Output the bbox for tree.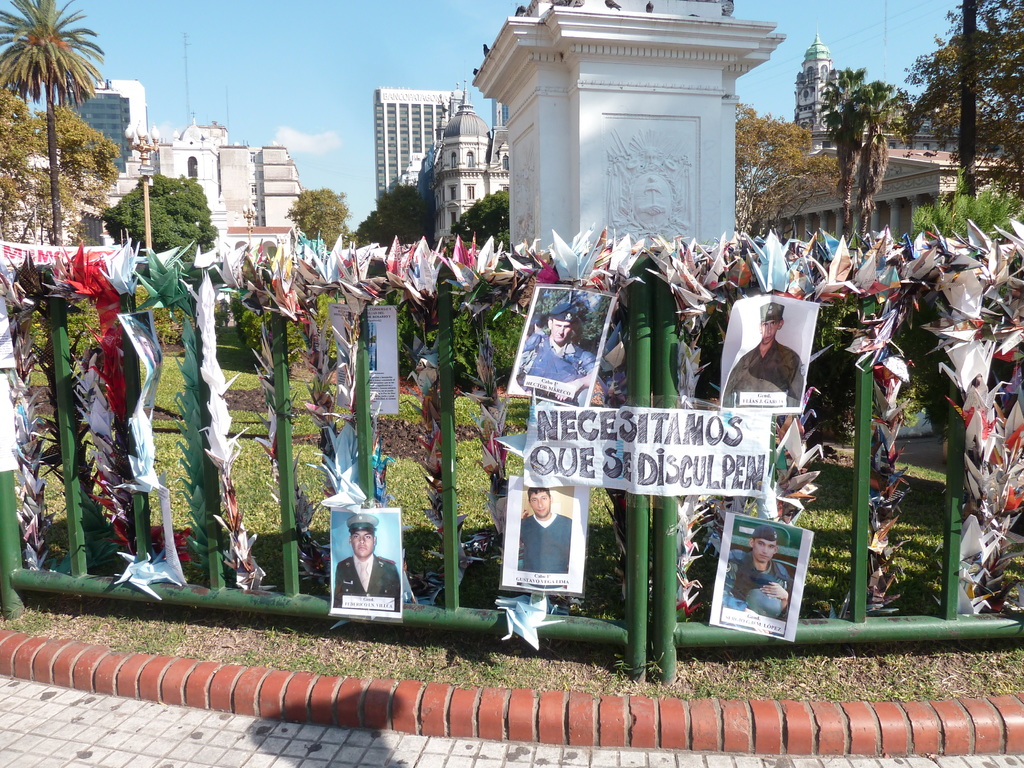
rect(456, 180, 511, 259).
